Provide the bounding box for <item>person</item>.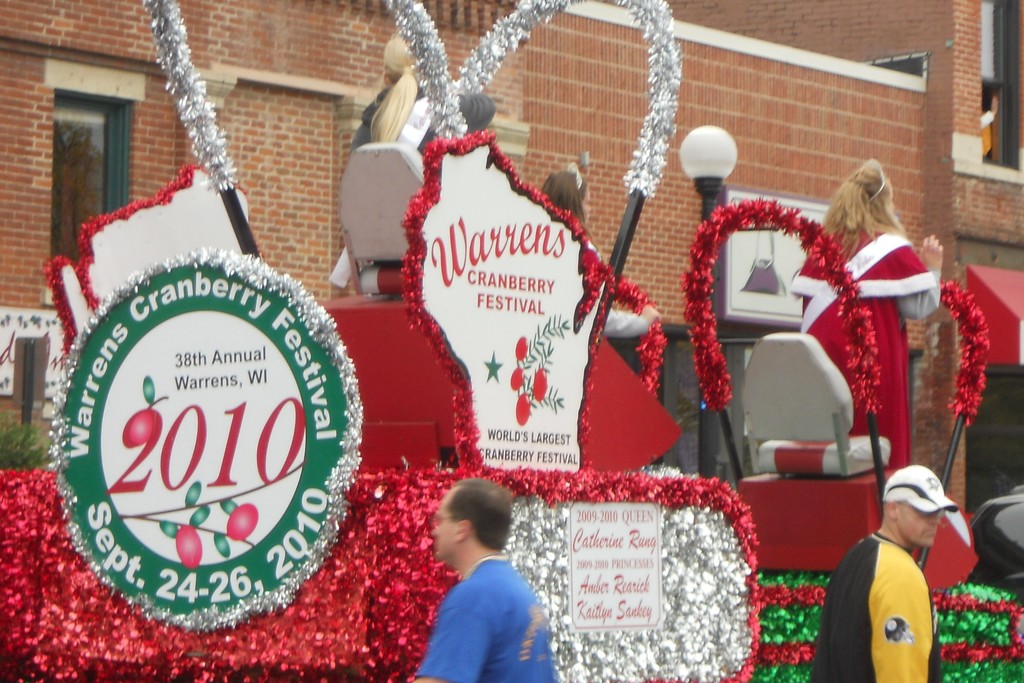
x1=350, y1=29, x2=436, y2=150.
